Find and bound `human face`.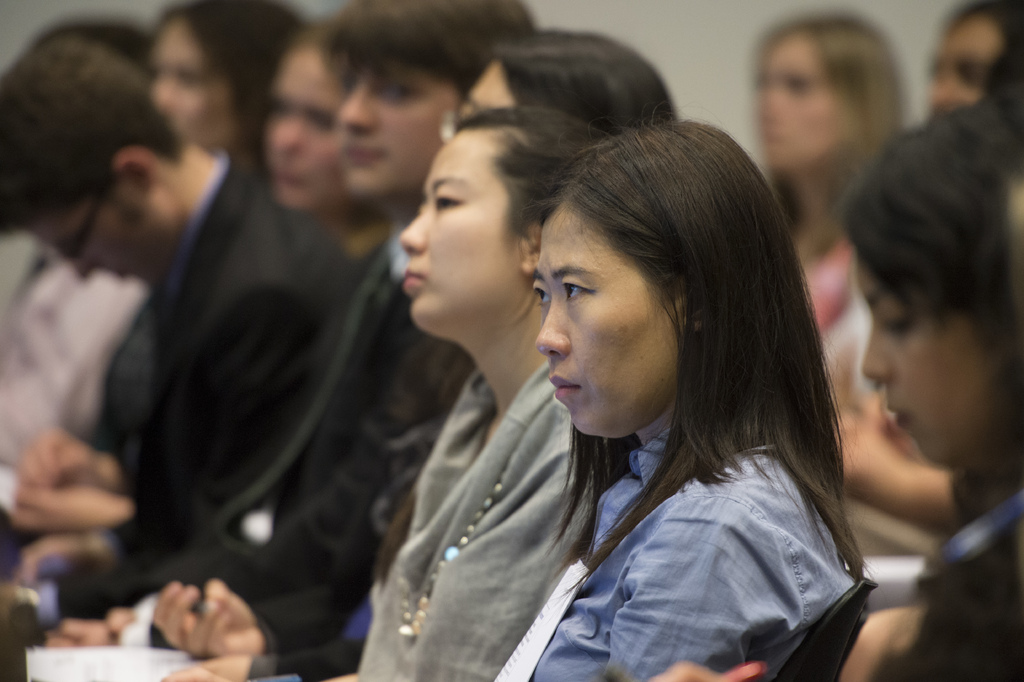
Bound: 458 62 513 120.
